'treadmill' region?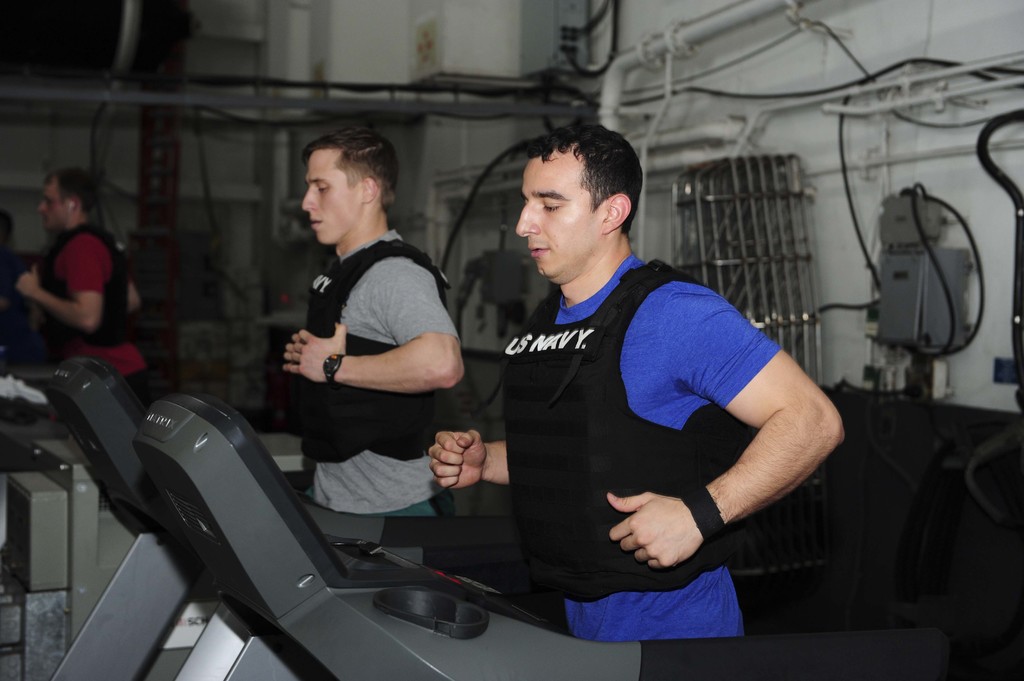
locate(37, 355, 525, 680)
